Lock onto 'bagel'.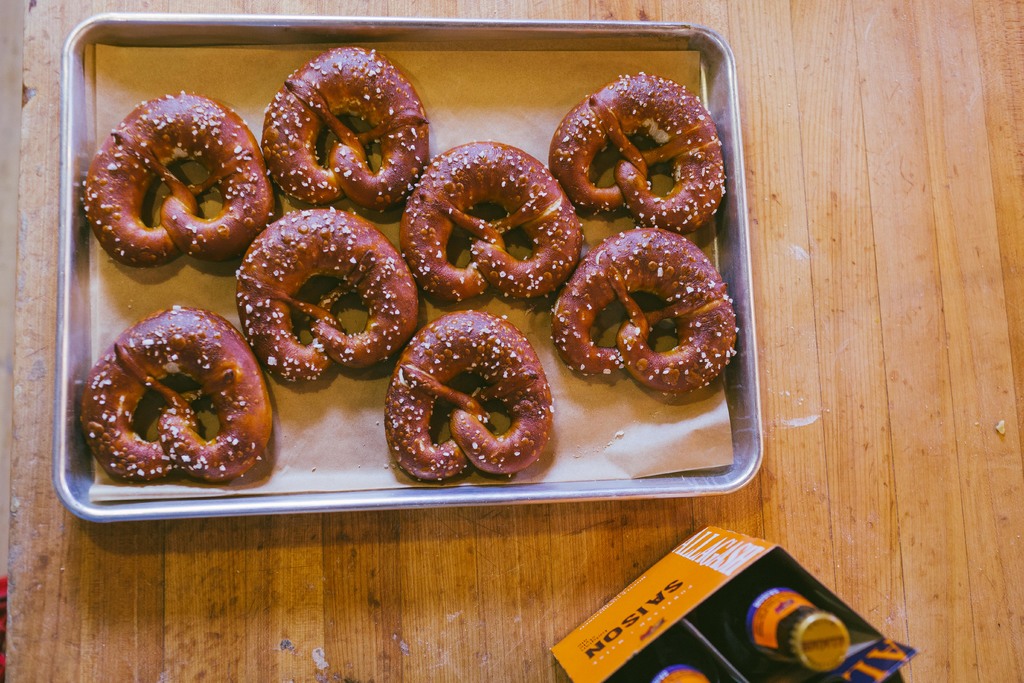
Locked: <region>401, 136, 580, 295</region>.
